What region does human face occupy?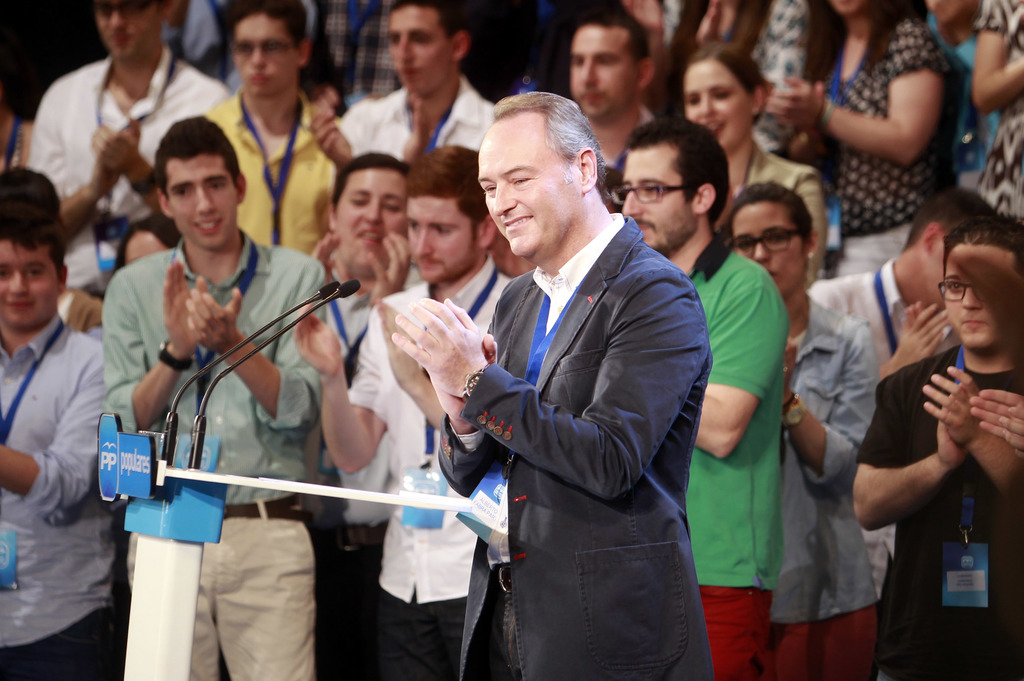
740:202:799:288.
